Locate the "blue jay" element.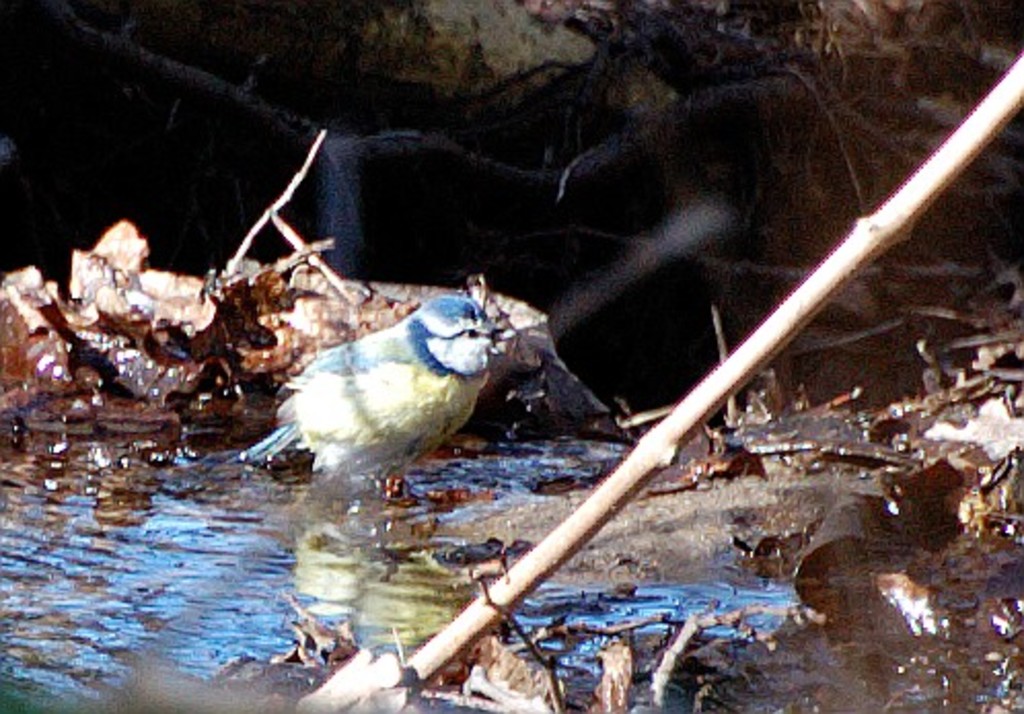
Element bbox: box=[226, 290, 520, 502].
